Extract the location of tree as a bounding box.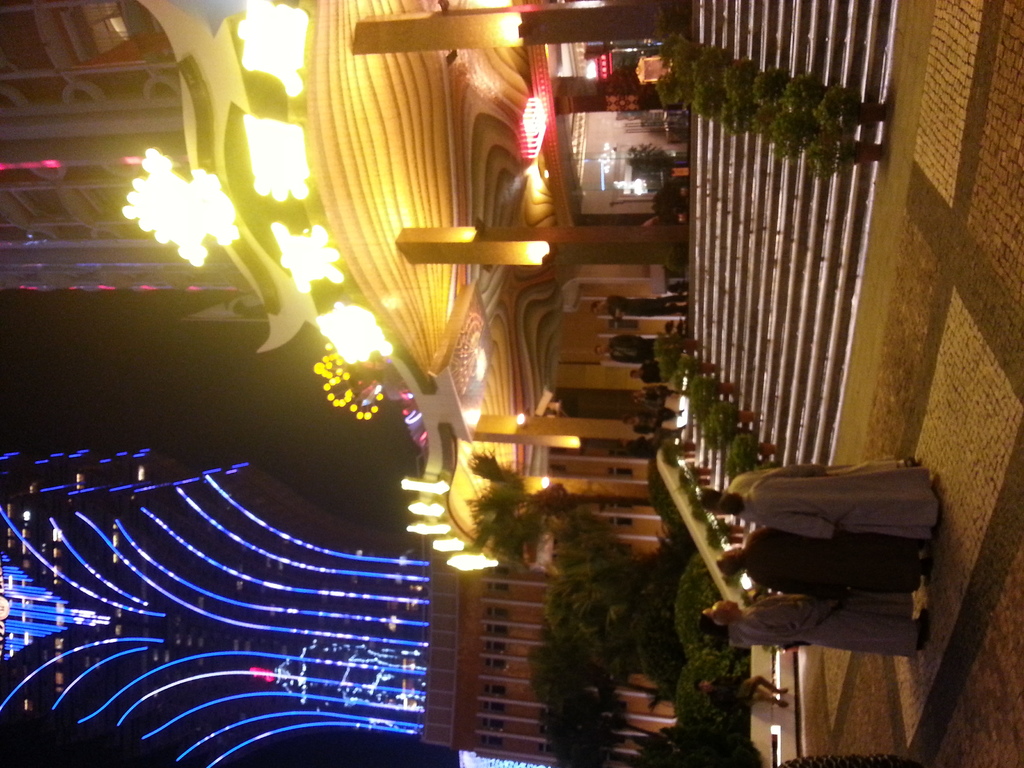
[463,448,654,570].
